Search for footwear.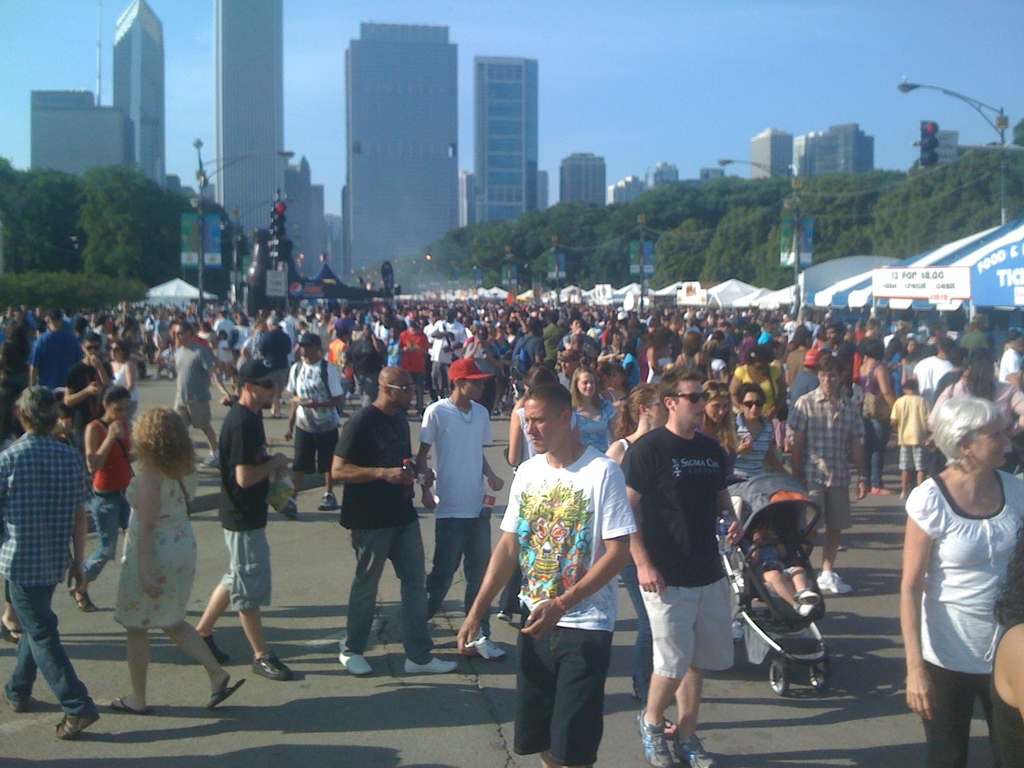
Found at (x1=250, y1=650, x2=295, y2=681).
